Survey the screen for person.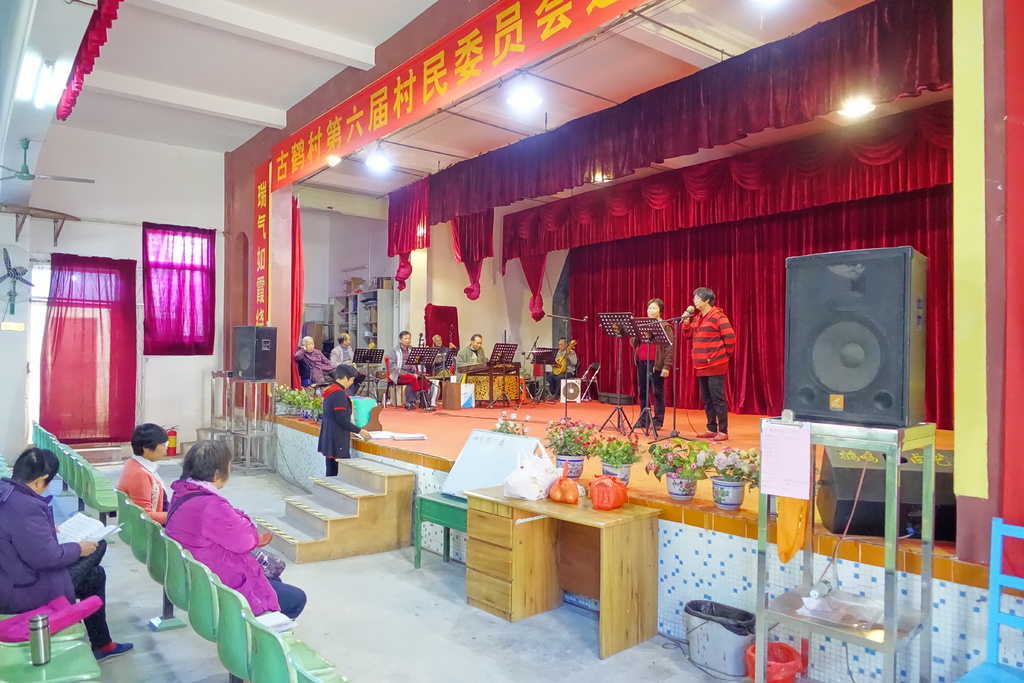
Survey found: region(682, 286, 737, 443).
